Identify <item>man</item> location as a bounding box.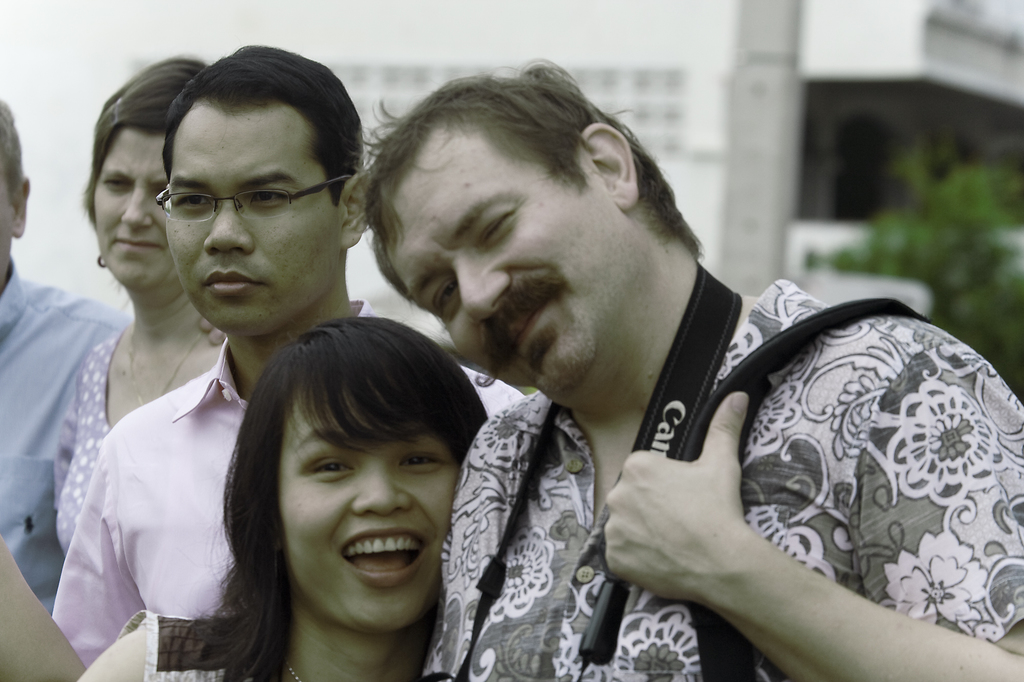
Rect(0, 44, 525, 681).
